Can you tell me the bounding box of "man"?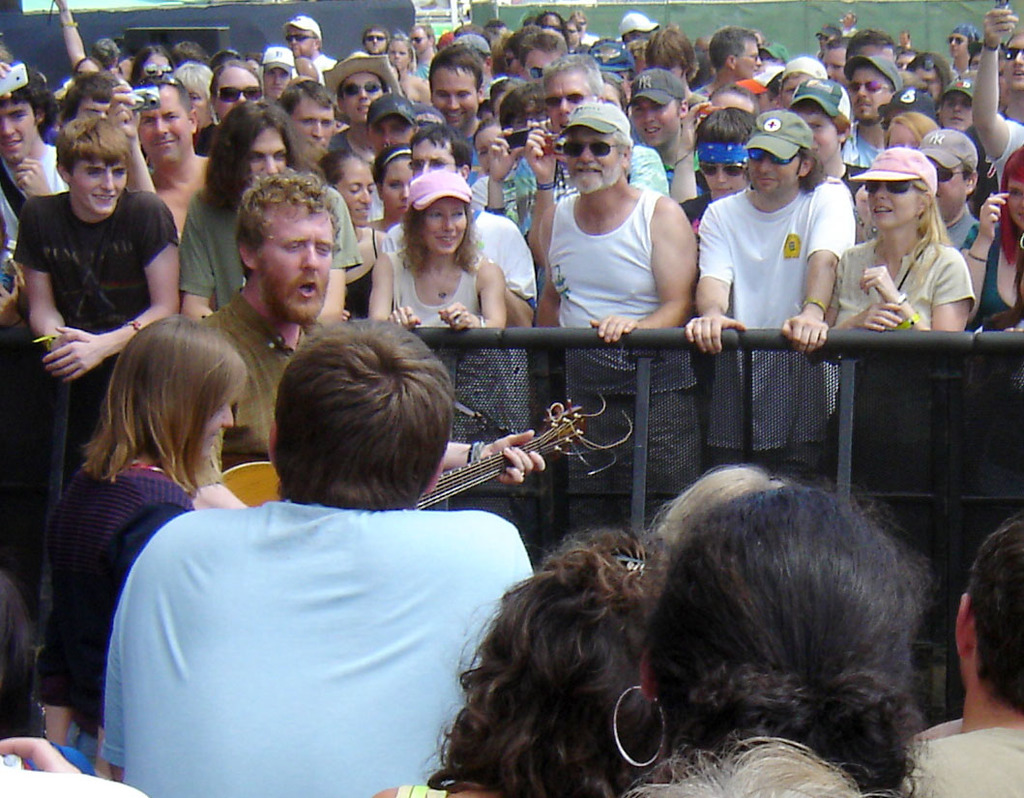
[361, 22, 394, 51].
